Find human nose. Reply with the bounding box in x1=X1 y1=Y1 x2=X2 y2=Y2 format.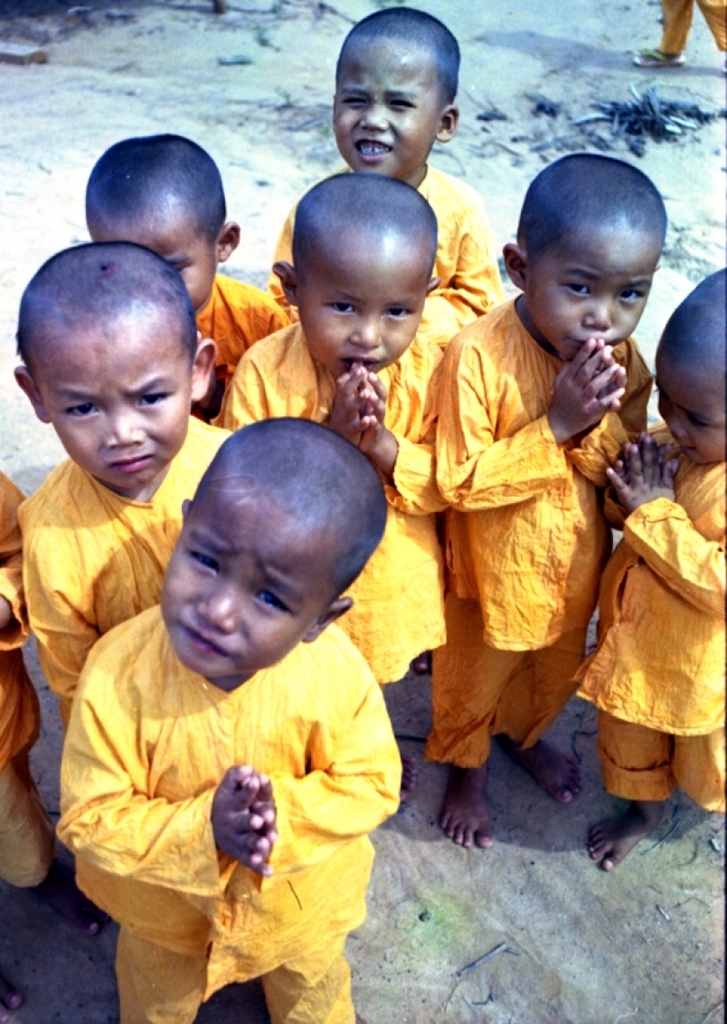
x1=663 y1=410 x2=689 y2=441.
